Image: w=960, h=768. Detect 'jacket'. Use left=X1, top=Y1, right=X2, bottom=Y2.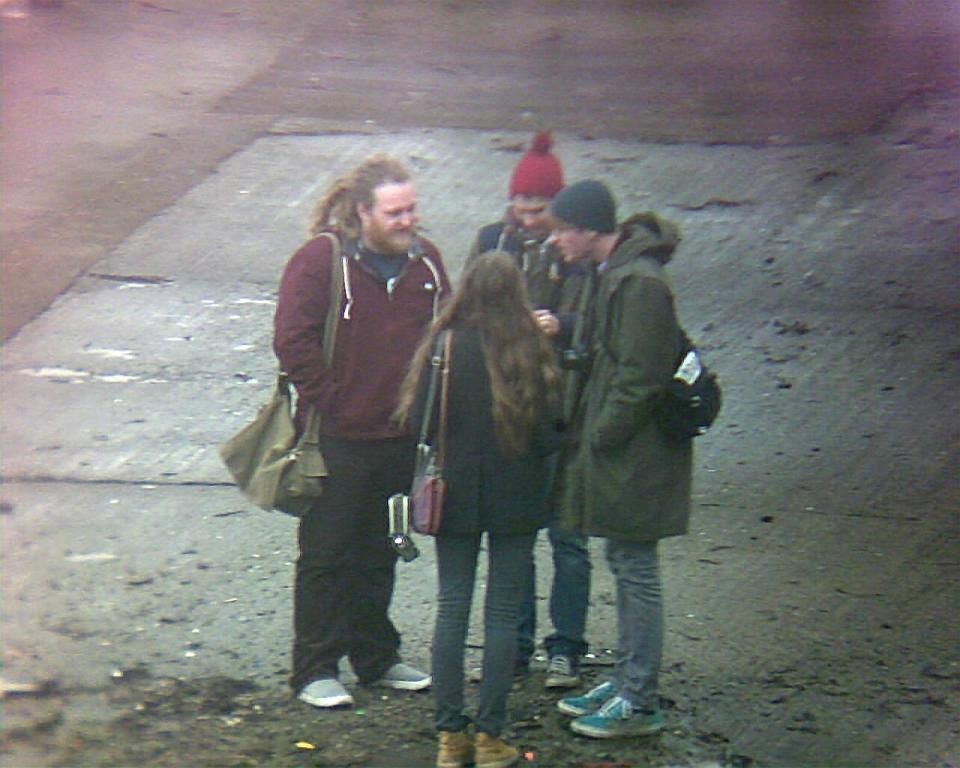
left=560, top=210, right=696, bottom=541.
